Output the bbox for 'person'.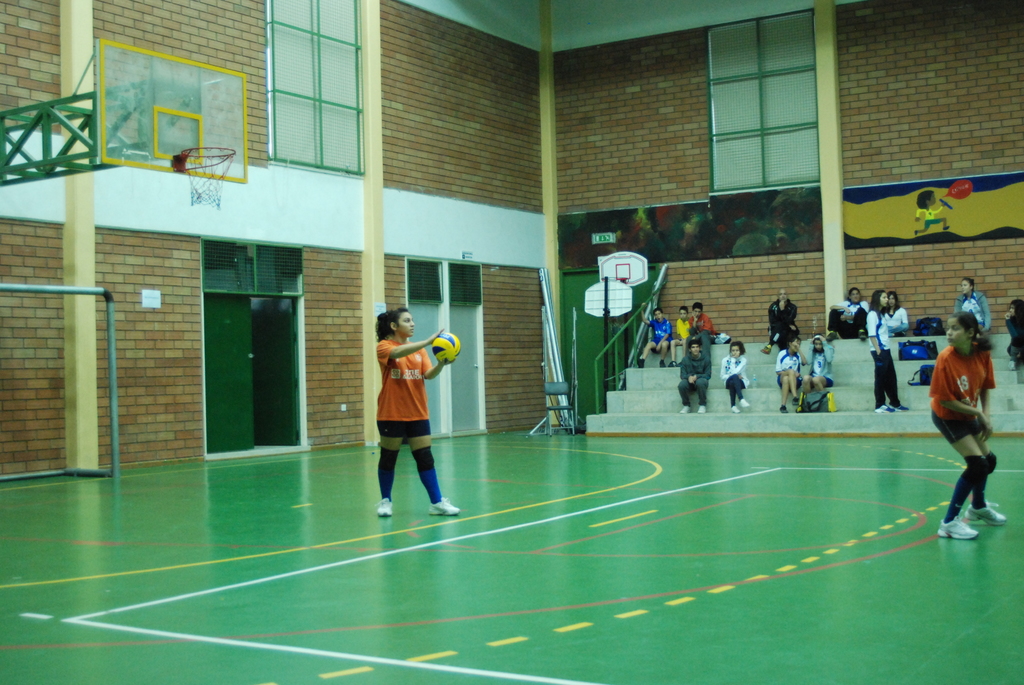
rect(824, 286, 870, 341).
